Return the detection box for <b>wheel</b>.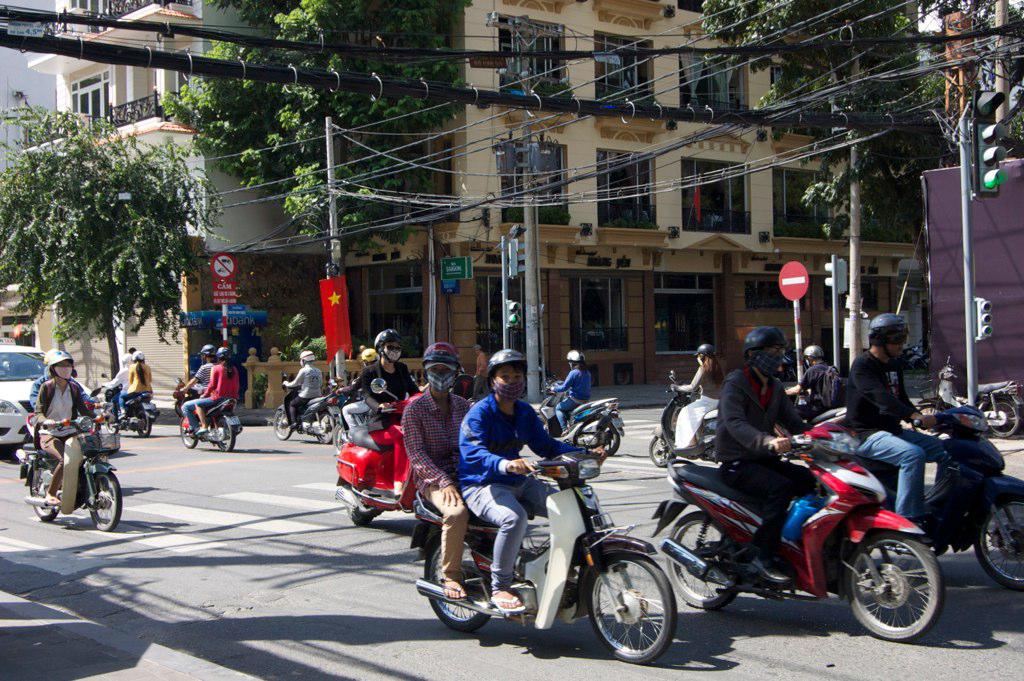
648 432 674 467.
